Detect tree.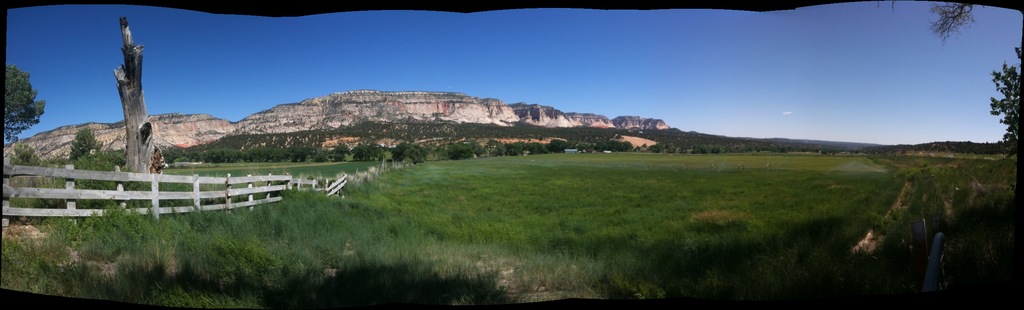
Detected at 447,143,476,158.
